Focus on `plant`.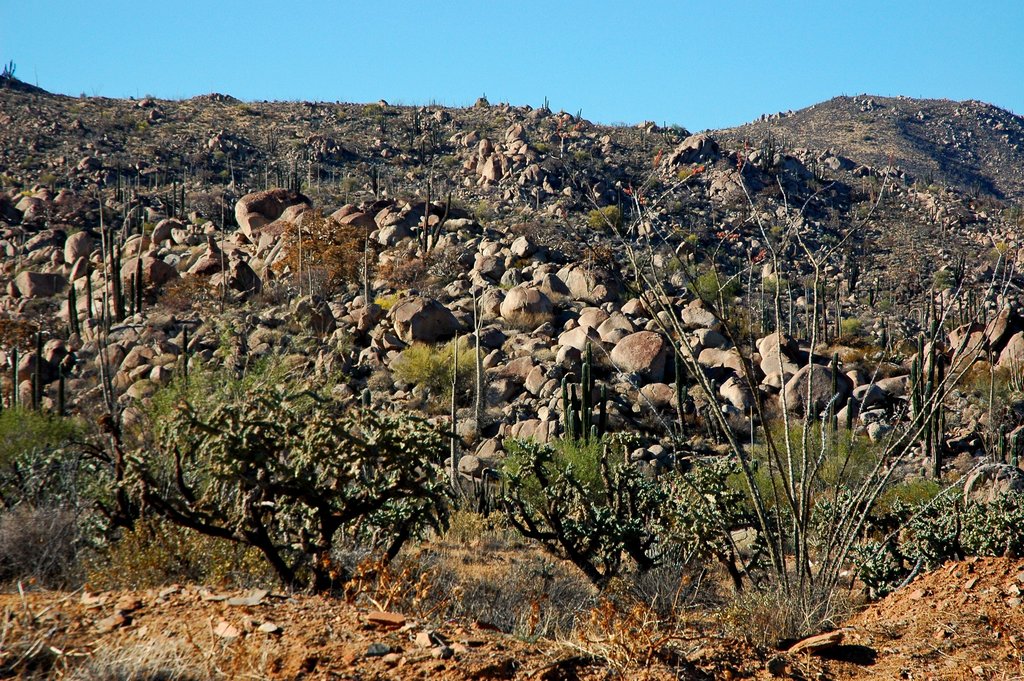
Focused at locate(867, 162, 876, 183).
